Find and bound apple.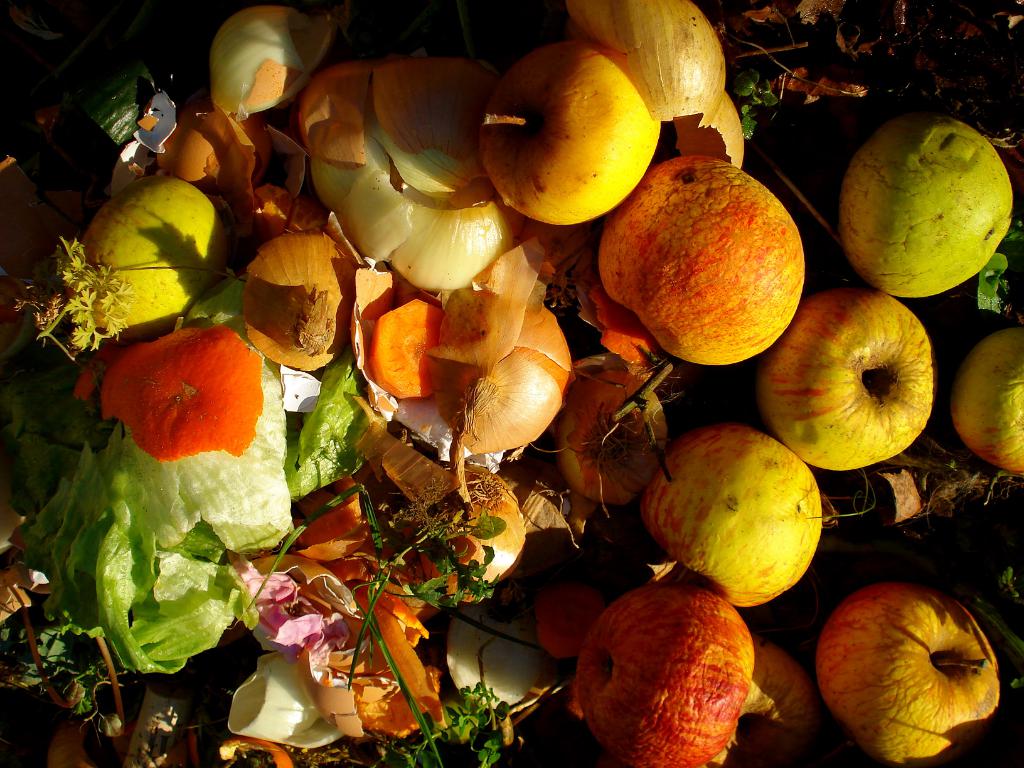
Bound: x1=81 y1=175 x2=237 y2=346.
